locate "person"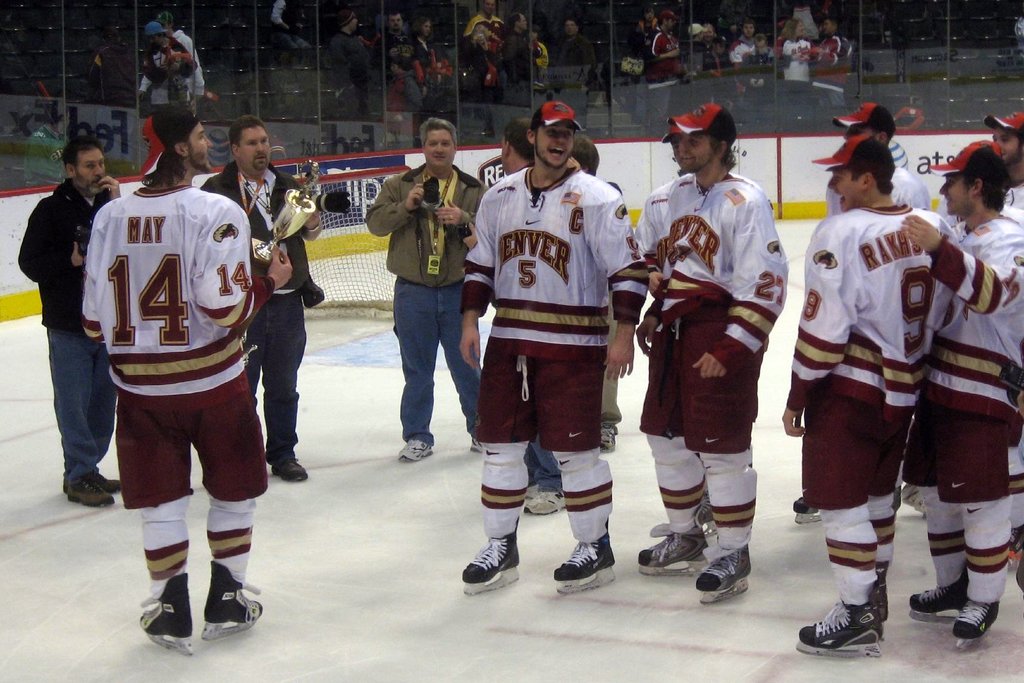
Rect(635, 118, 719, 534)
